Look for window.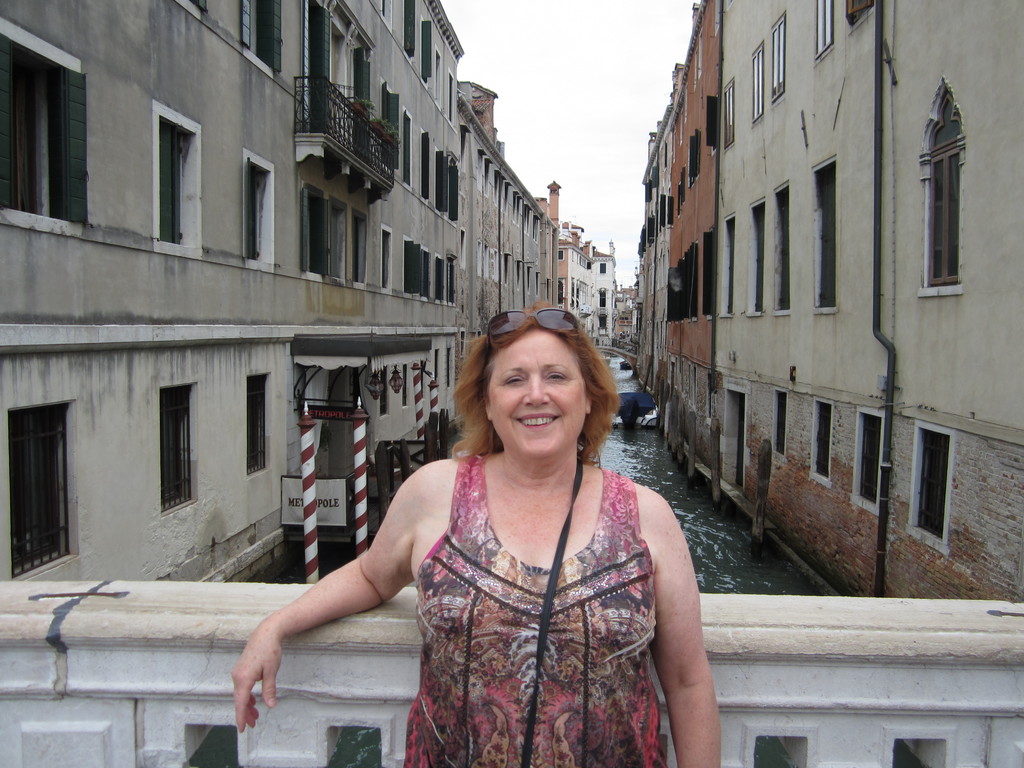
Found: [557, 248, 564, 259].
